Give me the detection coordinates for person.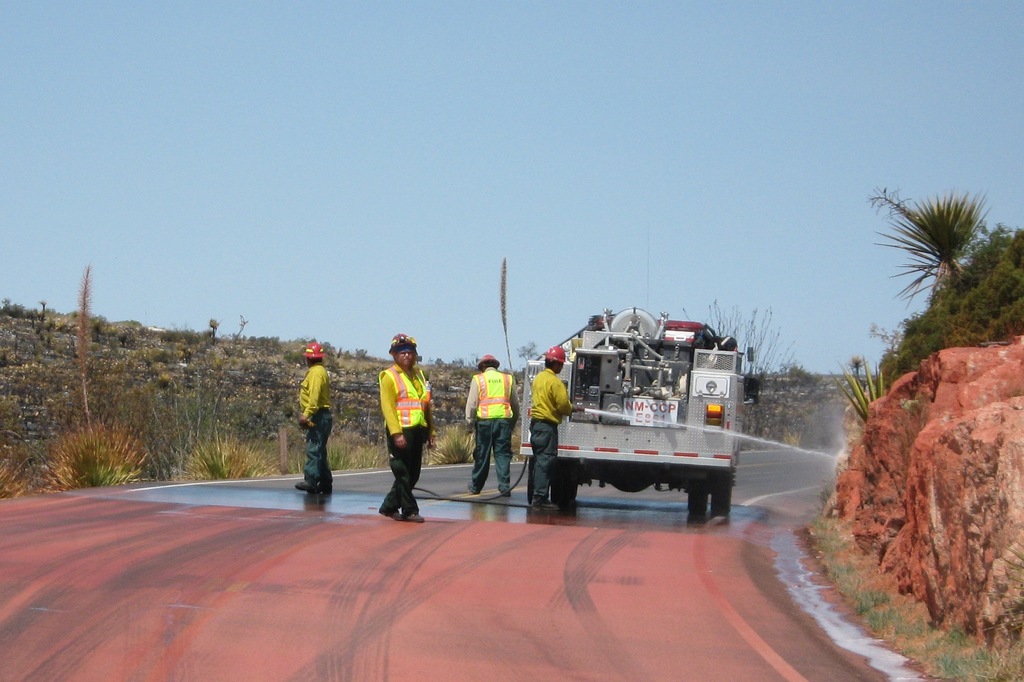
x1=460 y1=353 x2=529 y2=493.
